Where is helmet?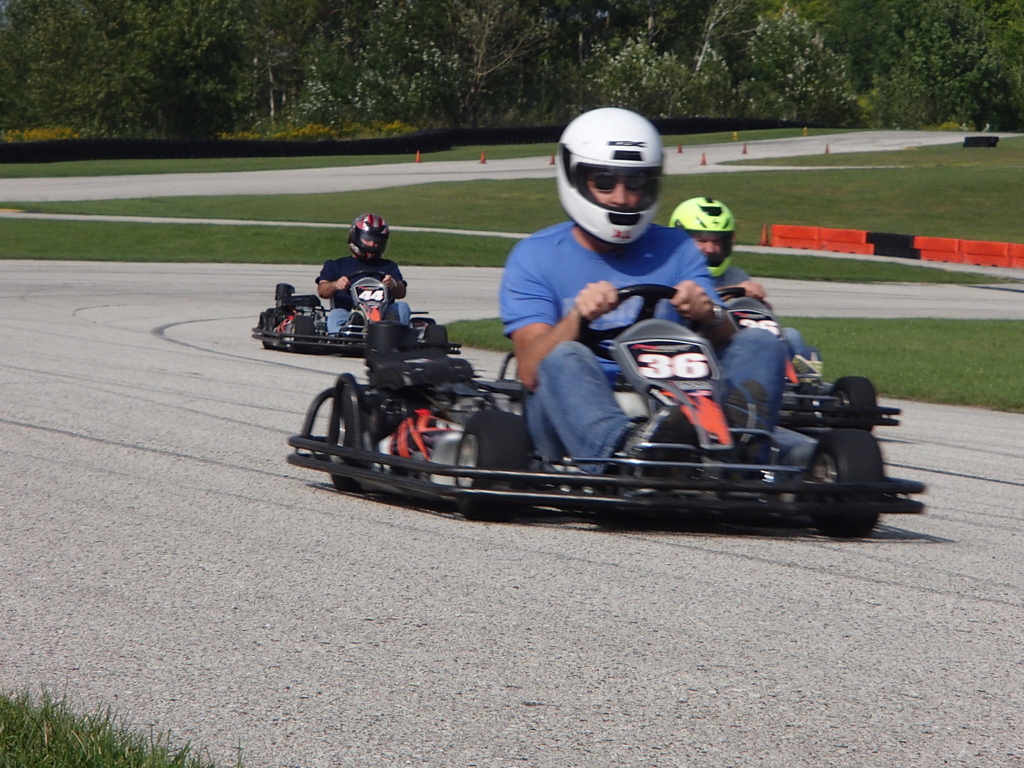
pyautogui.locateOnScreen(669, 192, 739, 282).
